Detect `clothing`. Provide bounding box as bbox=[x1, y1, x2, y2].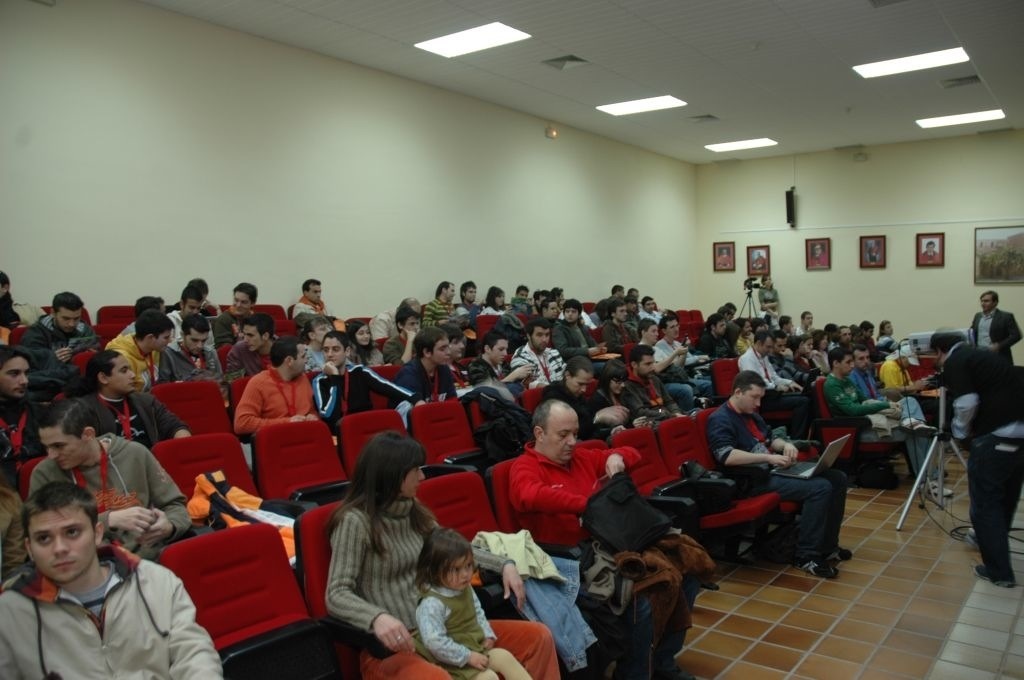
bbox=[15, 312, 96, 367].
